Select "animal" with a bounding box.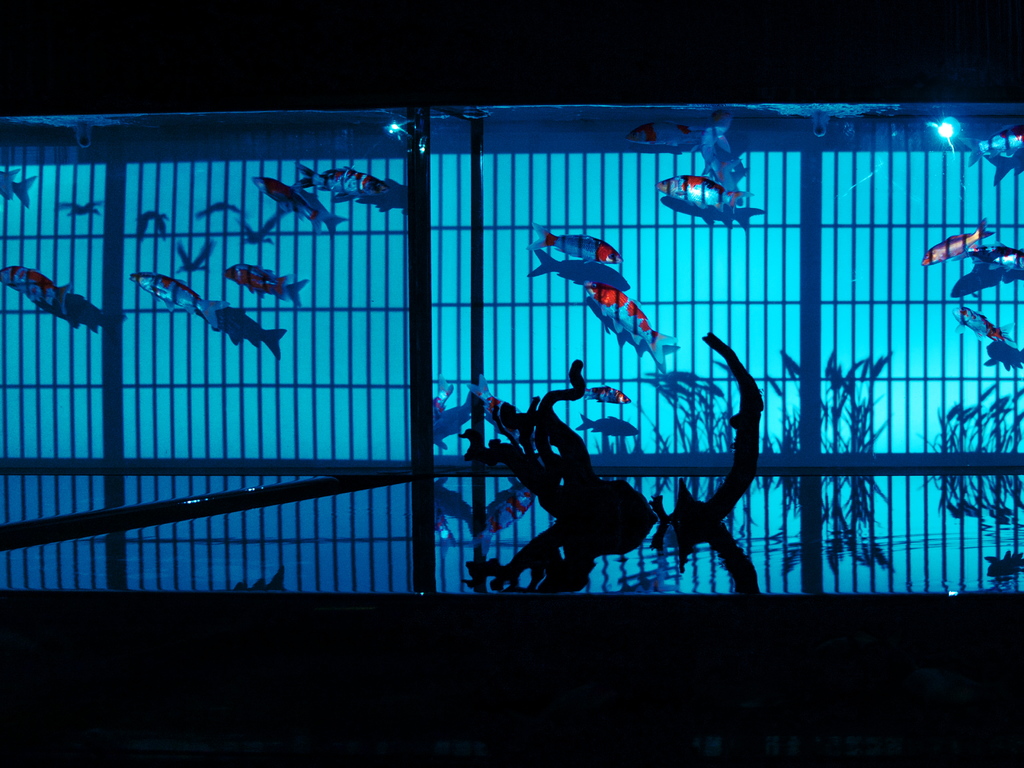
237, 216, 280, 245.
